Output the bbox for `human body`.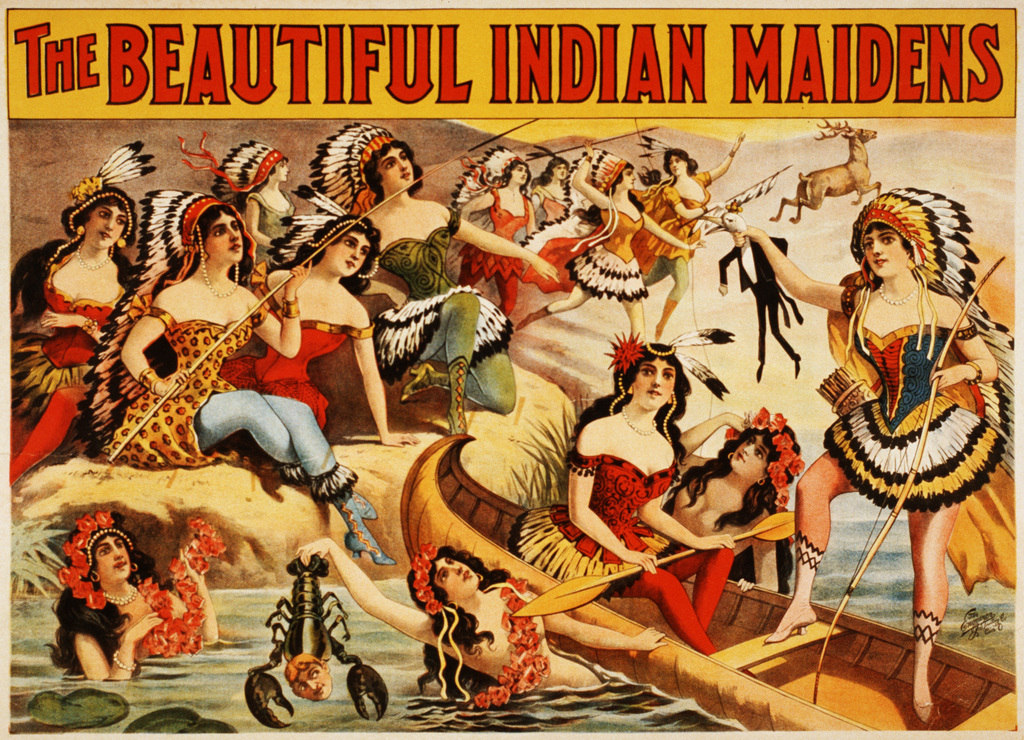
select_region(292, 536, 658, 699).
